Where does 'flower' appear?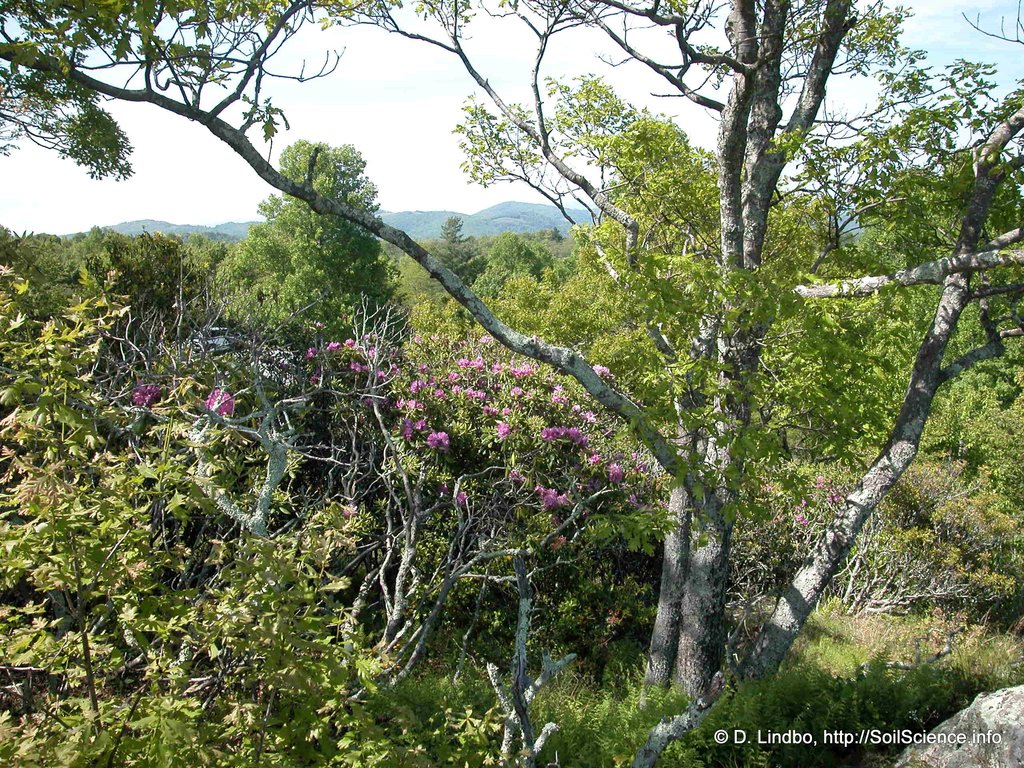
Appears at {"x1": 203, "y1": 390, "x2": 238, "y2": 417}.
